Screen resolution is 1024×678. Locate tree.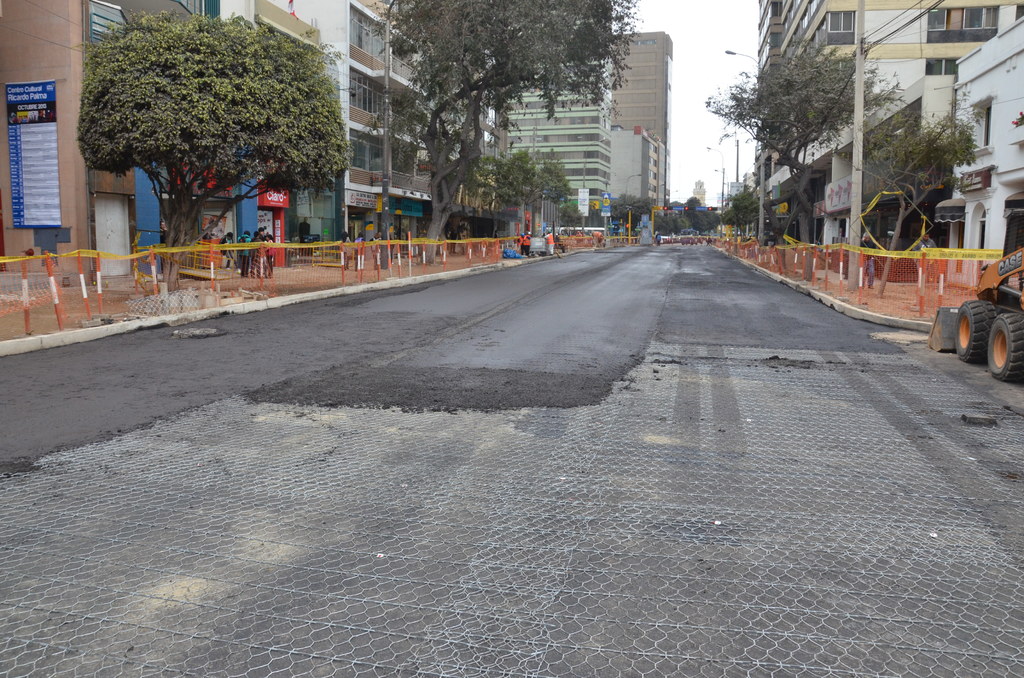
select_region(699, 35, 893, 267).
